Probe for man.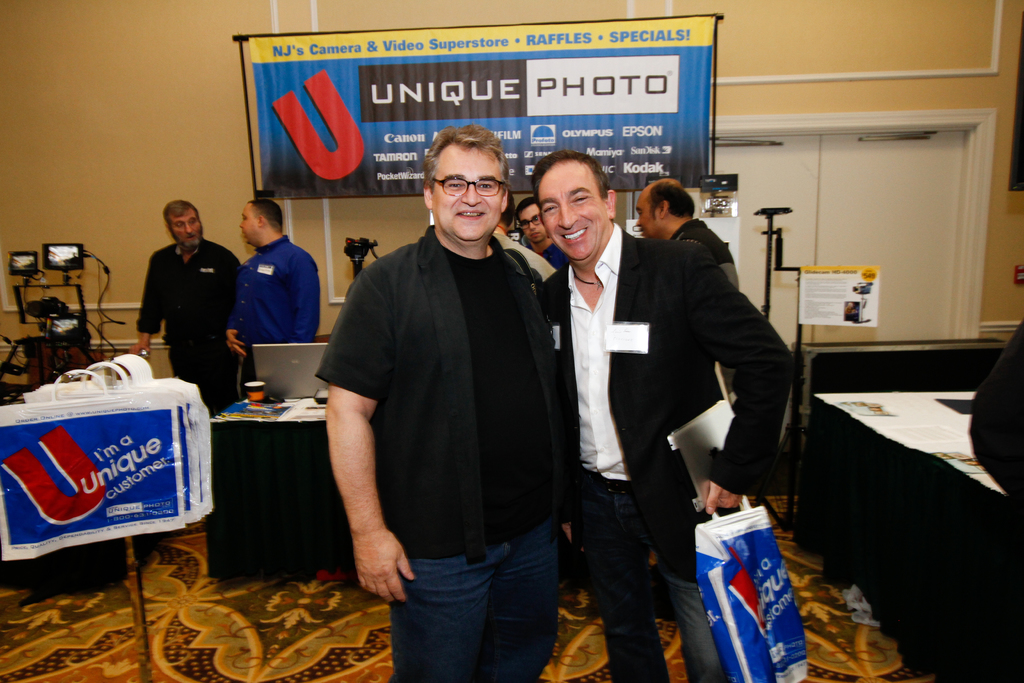
Probe result: left=536, top=151, right=797, bottom=682.
